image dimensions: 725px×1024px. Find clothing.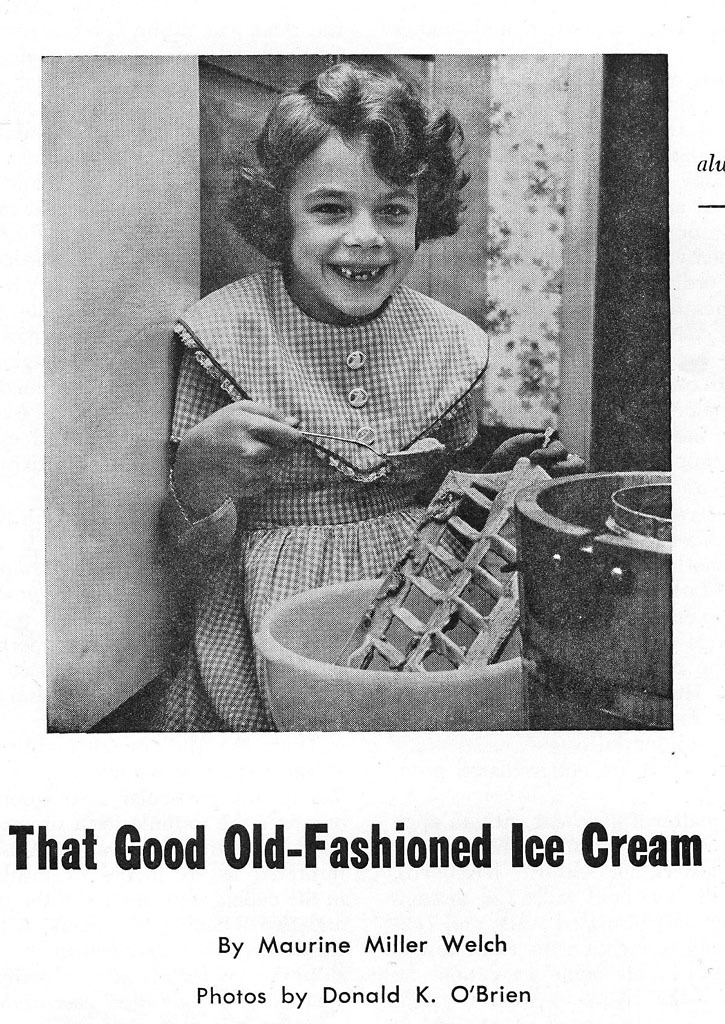
box=[175, 247, 517, 729].
